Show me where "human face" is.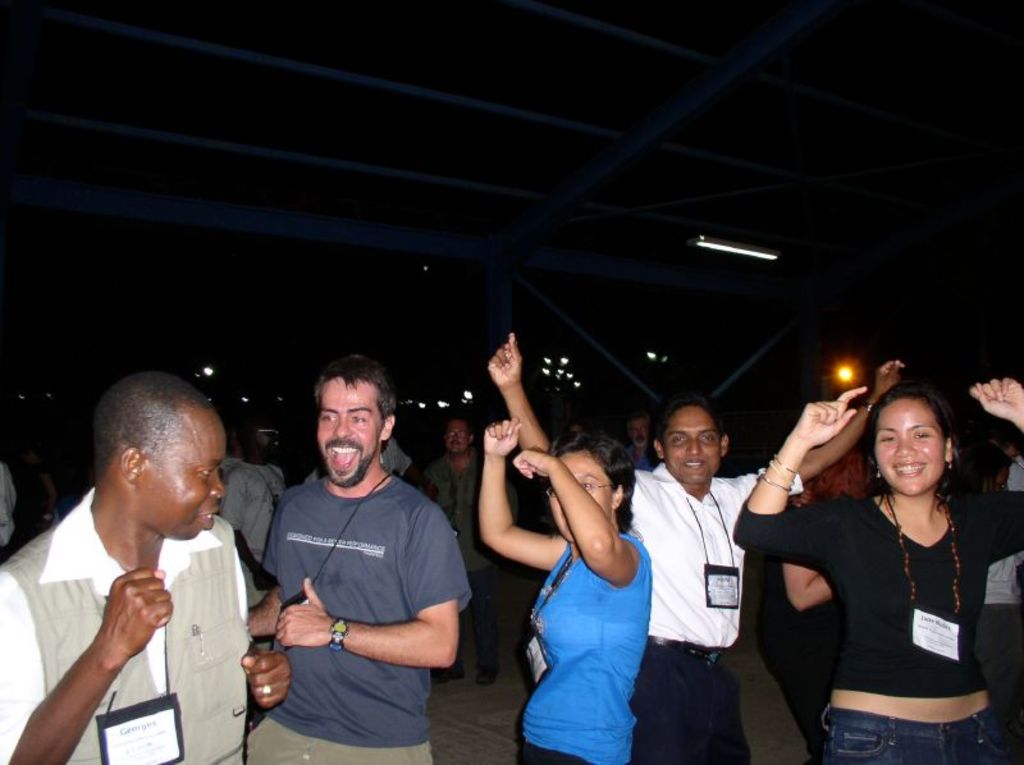
"human face" is at {"left": 133, "top": 404, "right": 229, "bottom": 544}.
